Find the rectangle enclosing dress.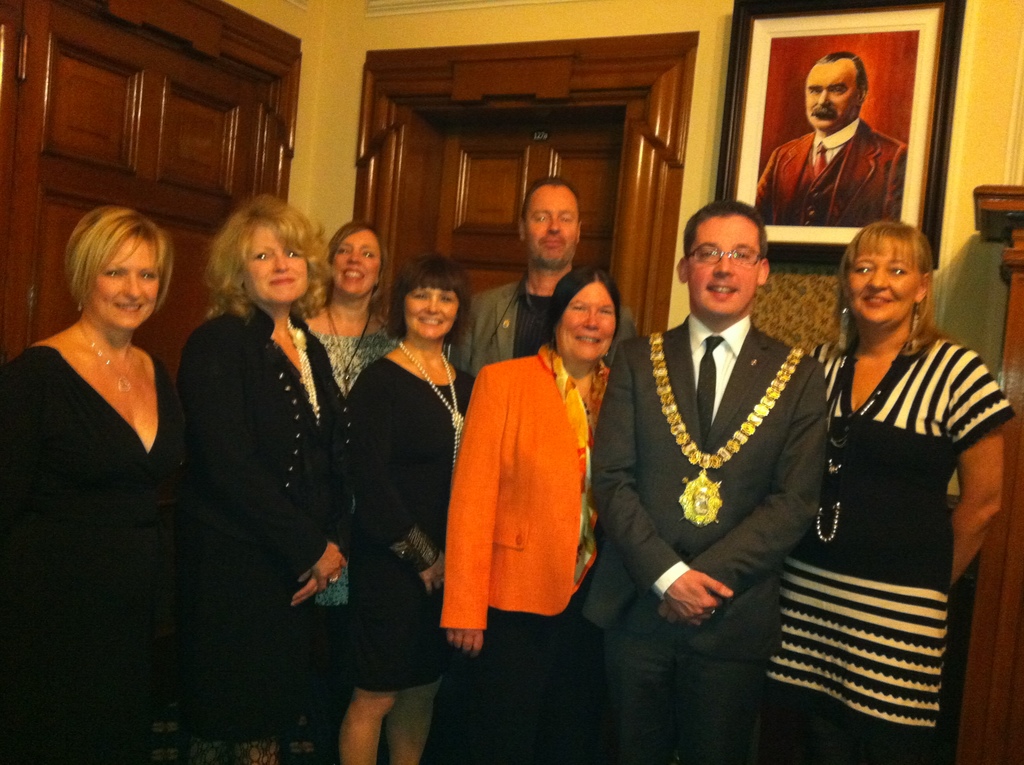
0:342:185:764.
